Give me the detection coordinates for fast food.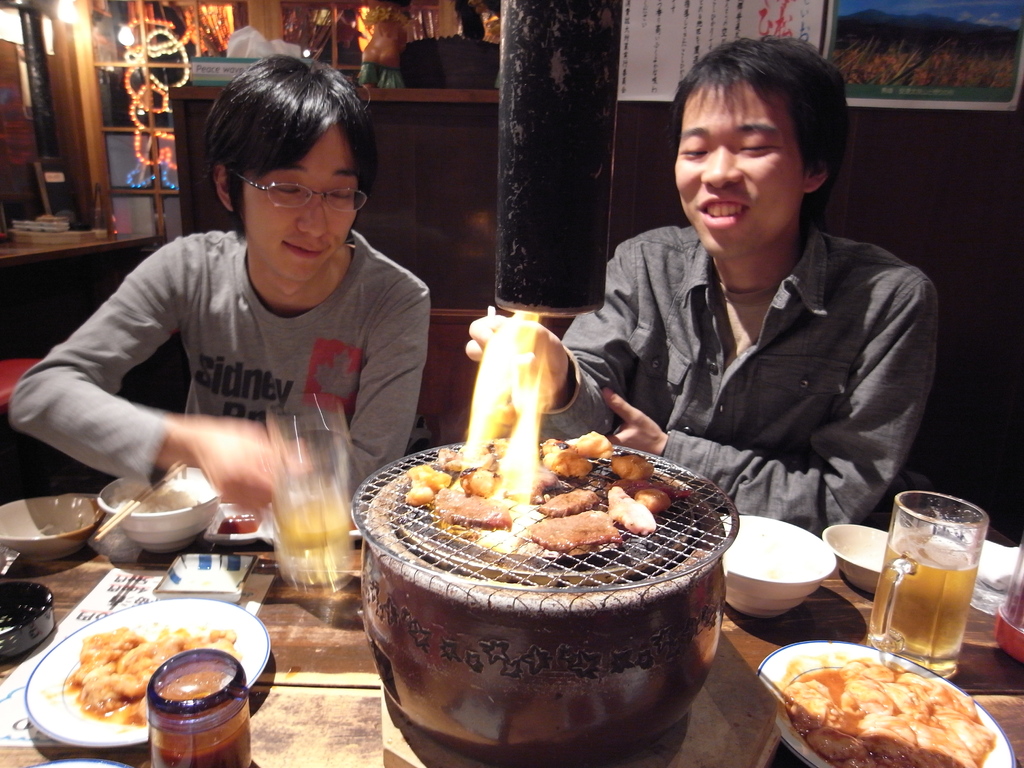
rect(786, 659, 998, 767).
